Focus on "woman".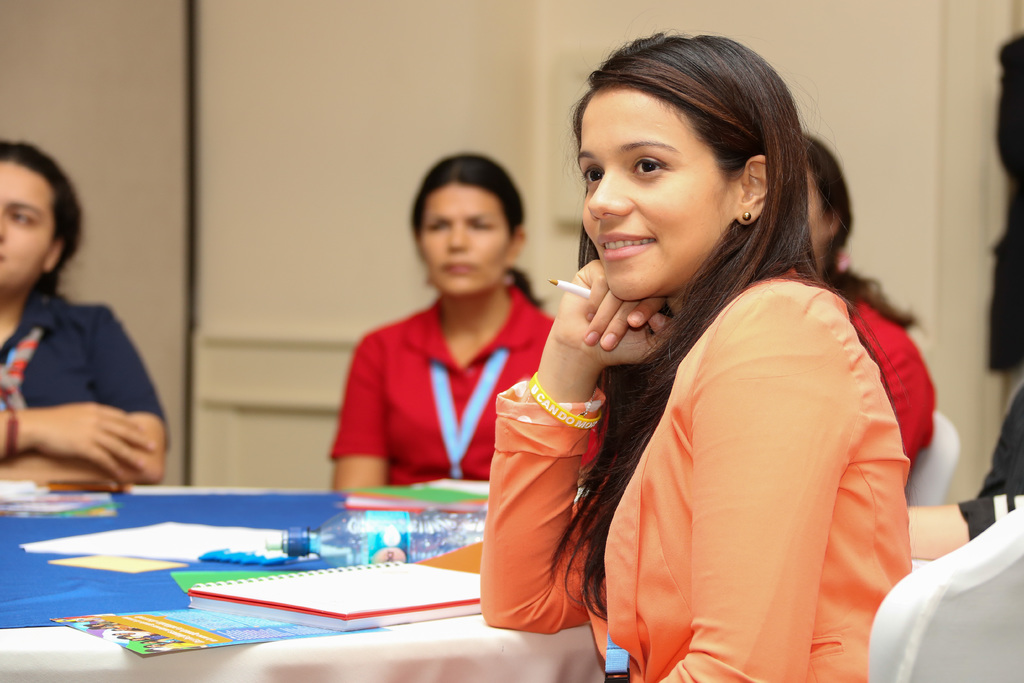
Focused at [x1=502, y1=33, x2=925, y2=673].
